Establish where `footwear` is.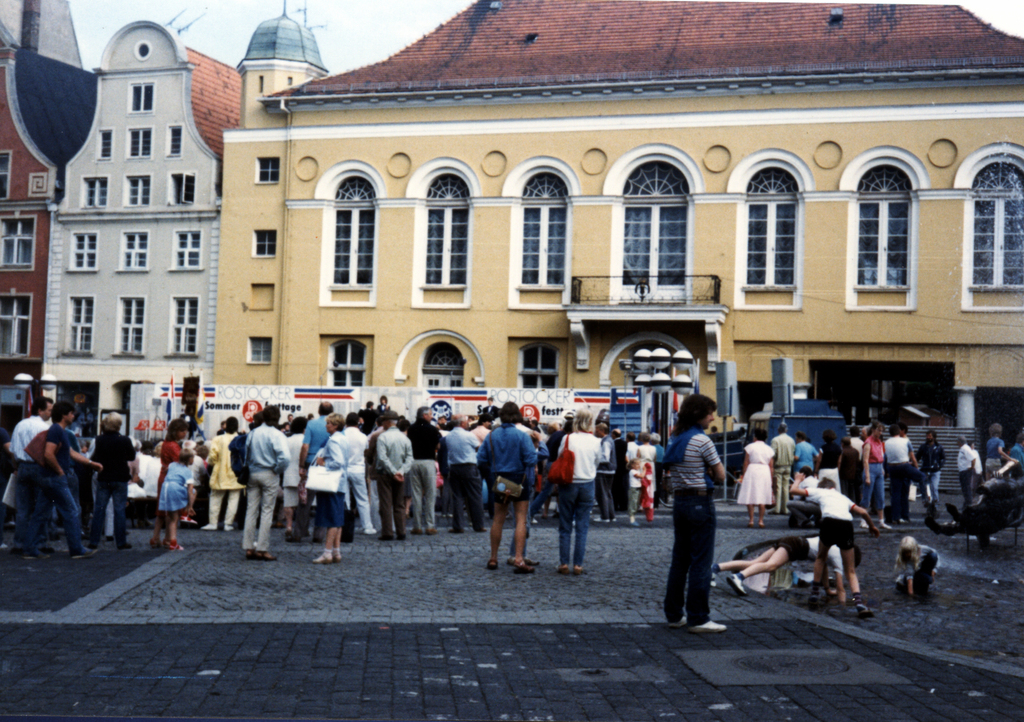
Established at [287, 529, 298, 541].
